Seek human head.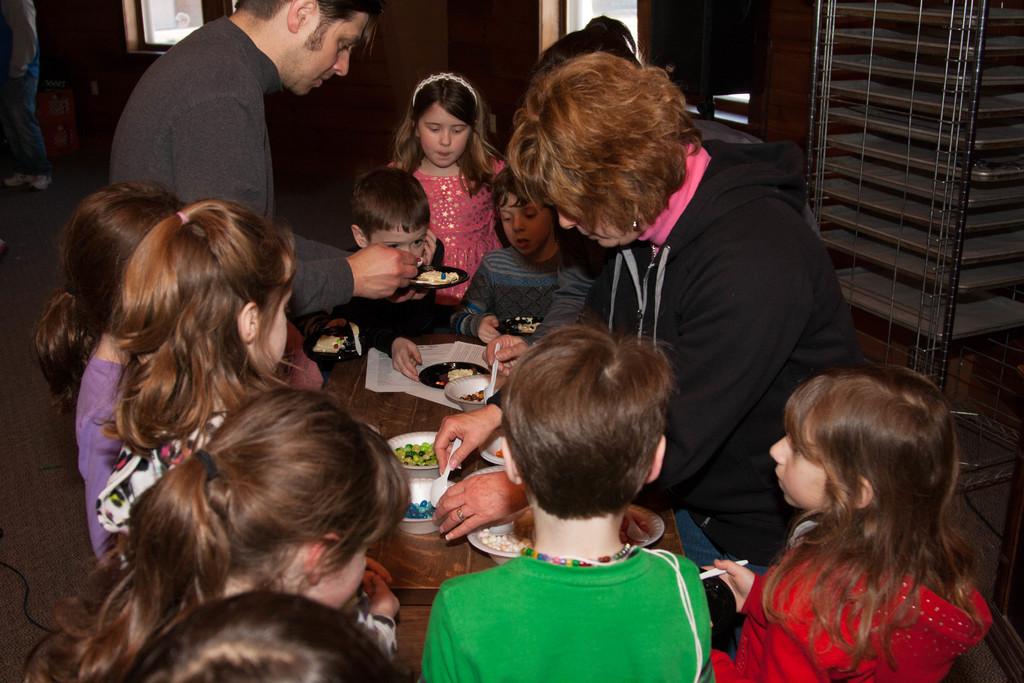
[537,16,646,71].
